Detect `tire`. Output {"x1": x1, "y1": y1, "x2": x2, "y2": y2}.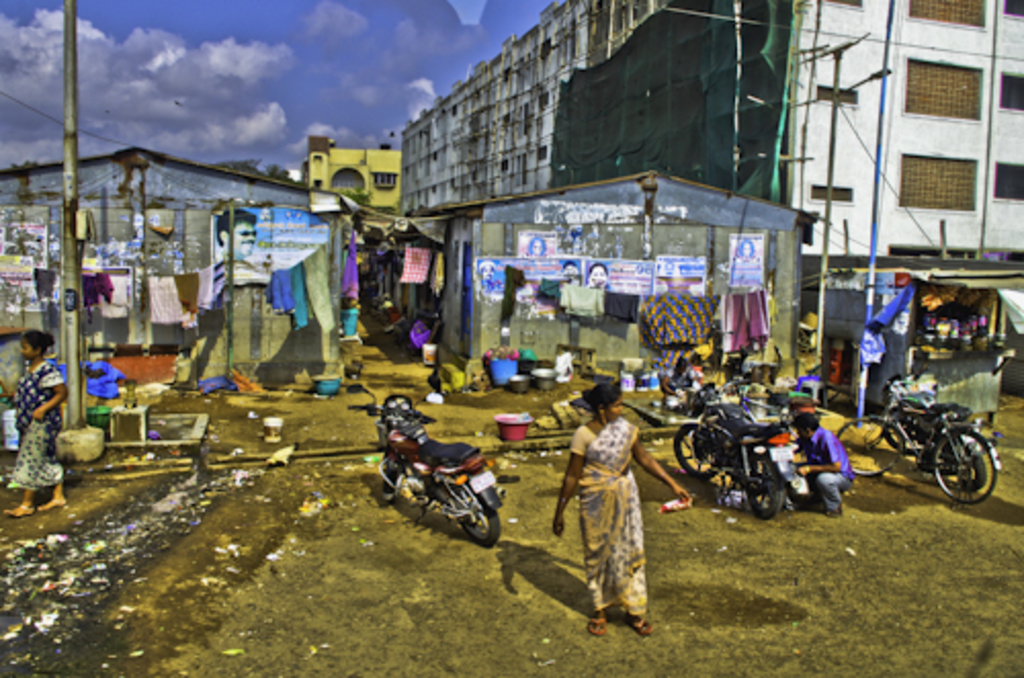
{"x1": 393, "y1": 461, "x2": 406, "y2": 500}.
